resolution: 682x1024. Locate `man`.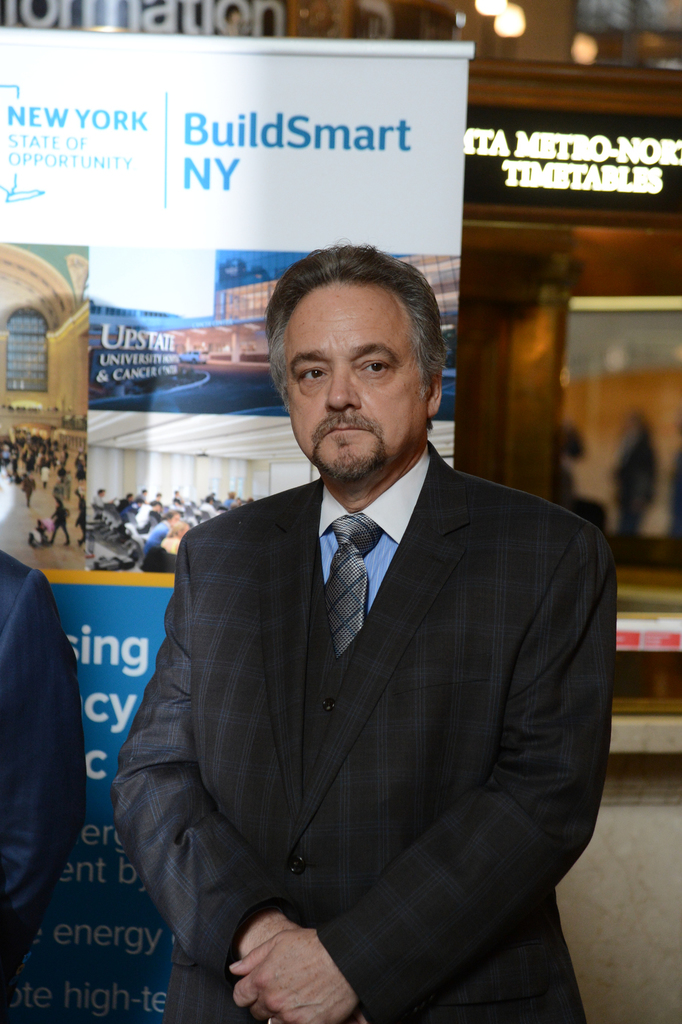
119, 241, 612, 1018.
